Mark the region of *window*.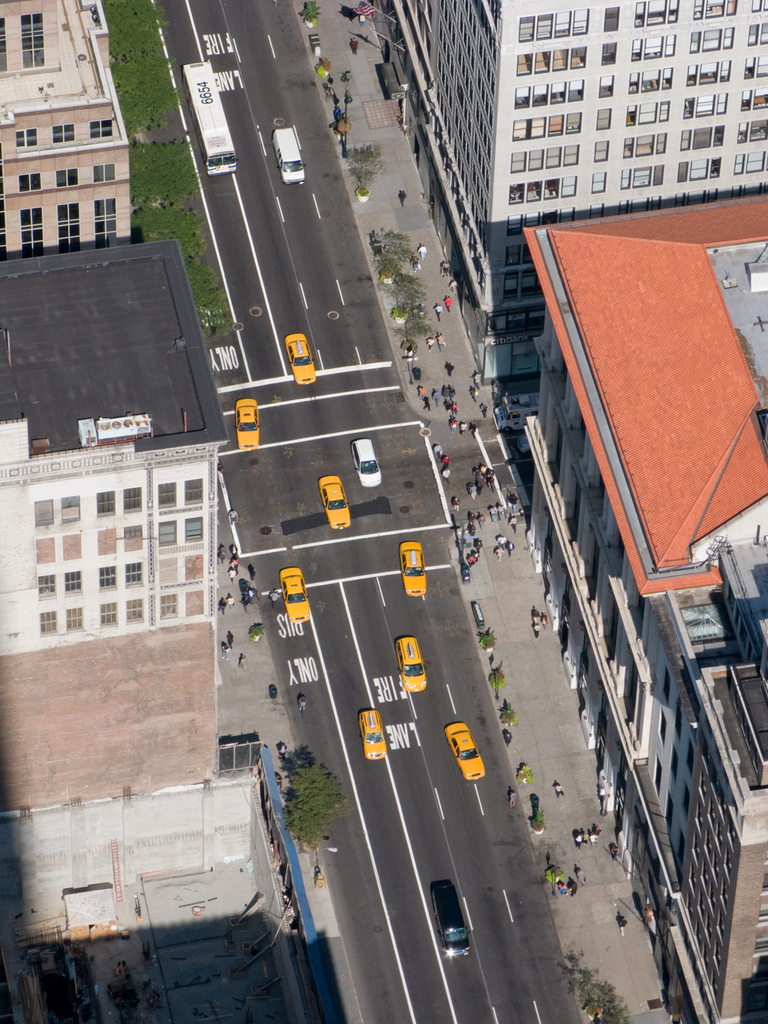
Region: box=[633, 41, 636, 62].
